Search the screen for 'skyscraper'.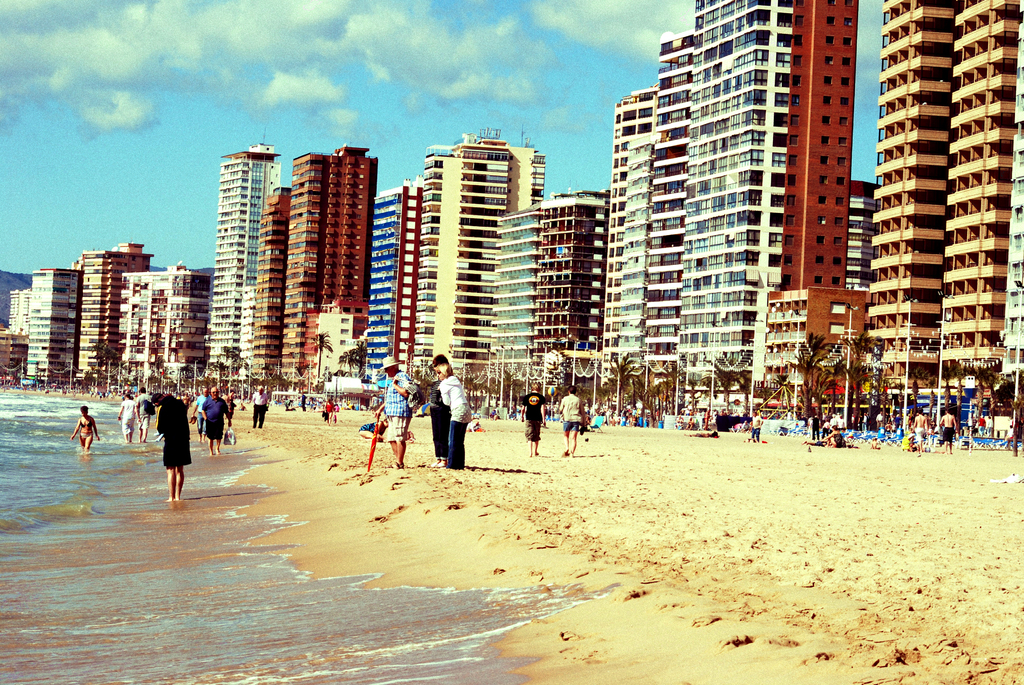
Found at bbox=[401, 127, 545, 379].
